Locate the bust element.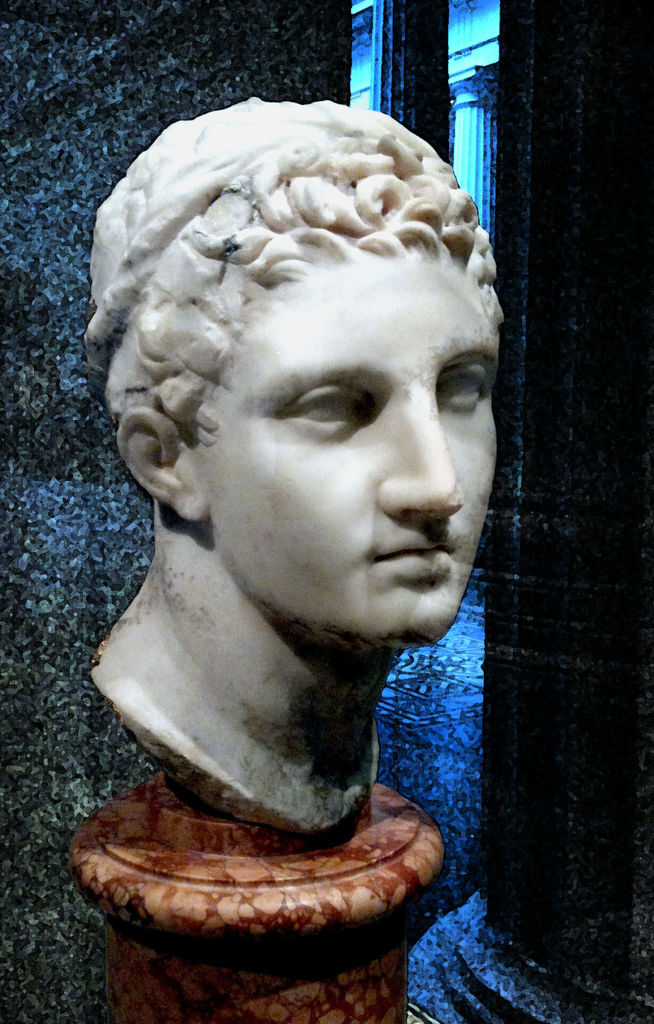
Element bbox: left=88, top=99, right=508, bottom=835.
